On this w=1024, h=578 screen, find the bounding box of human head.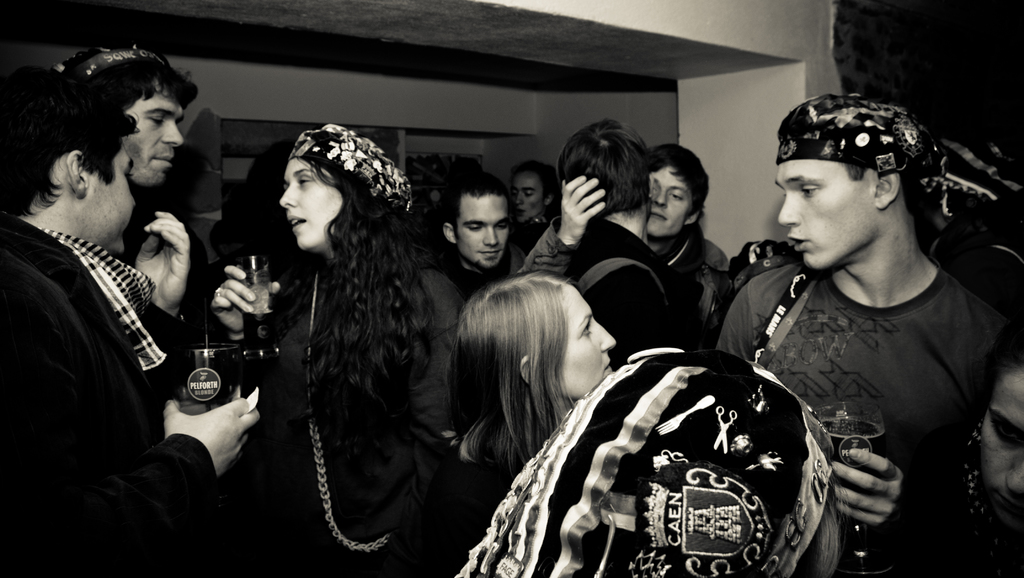
Bounding box: bbox(506, 157, 556, 221).
